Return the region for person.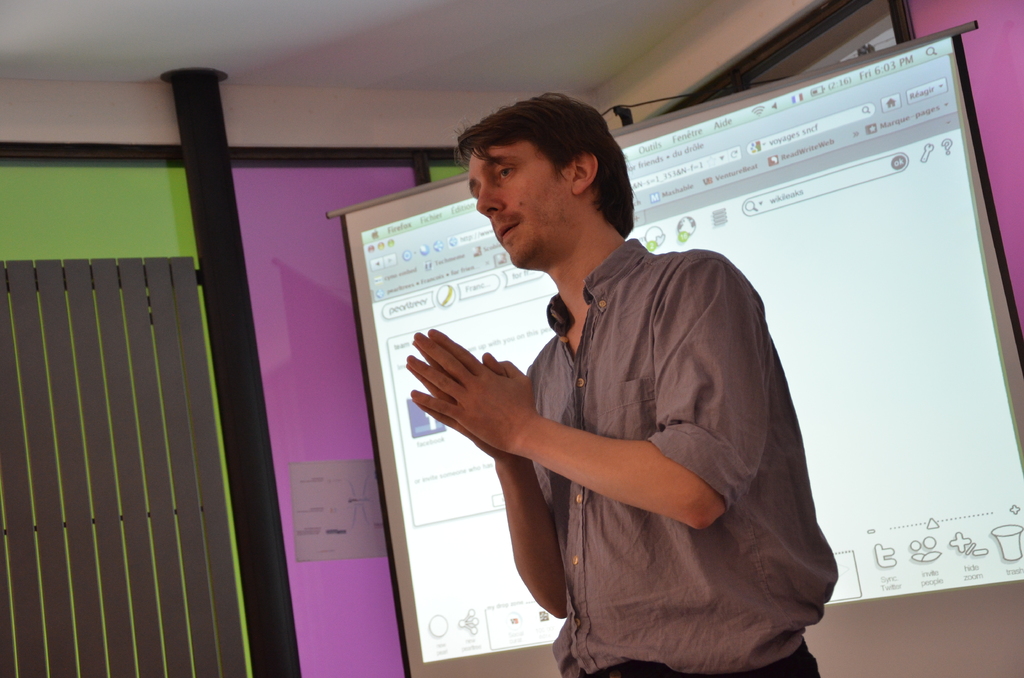
{"x1": 449, "y1": 117, "x2": 853, "y2": 656}.
